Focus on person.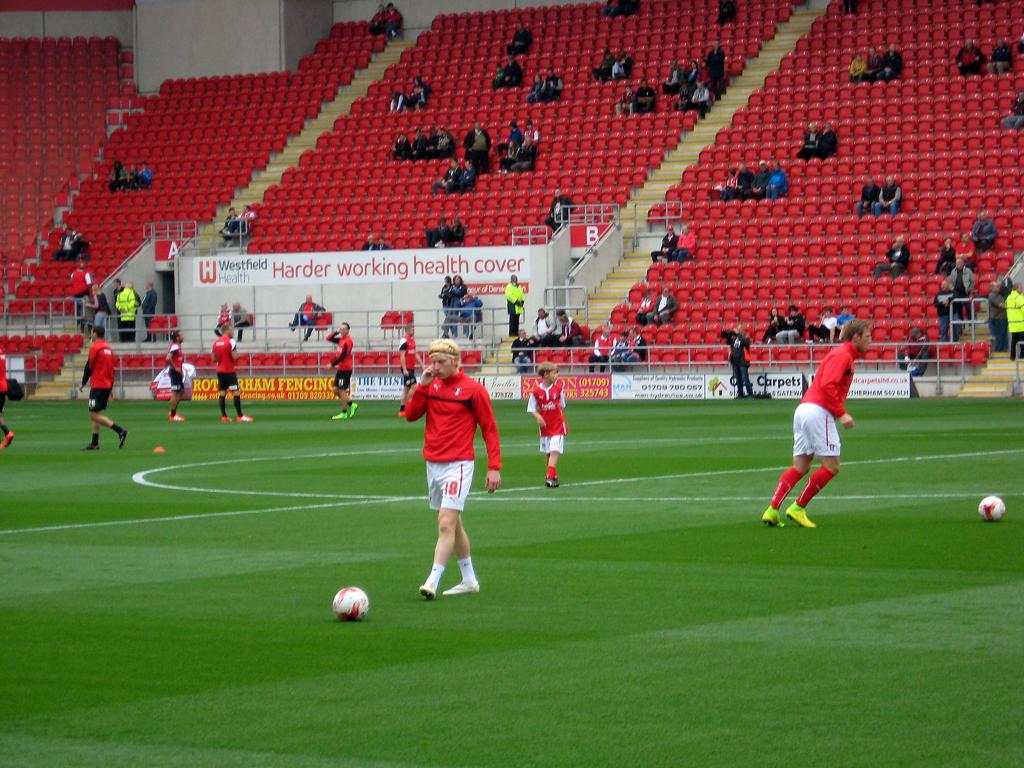
Focused at region(585, 330, 615, 369).
